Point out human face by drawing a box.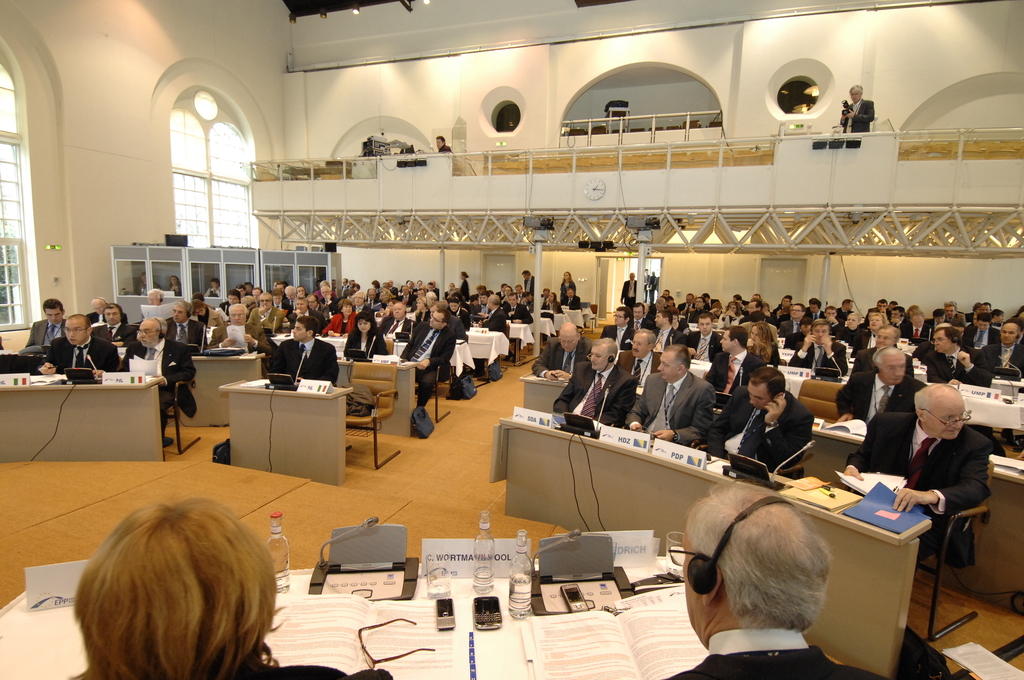
l=45, t=309, r=64, b=324.
